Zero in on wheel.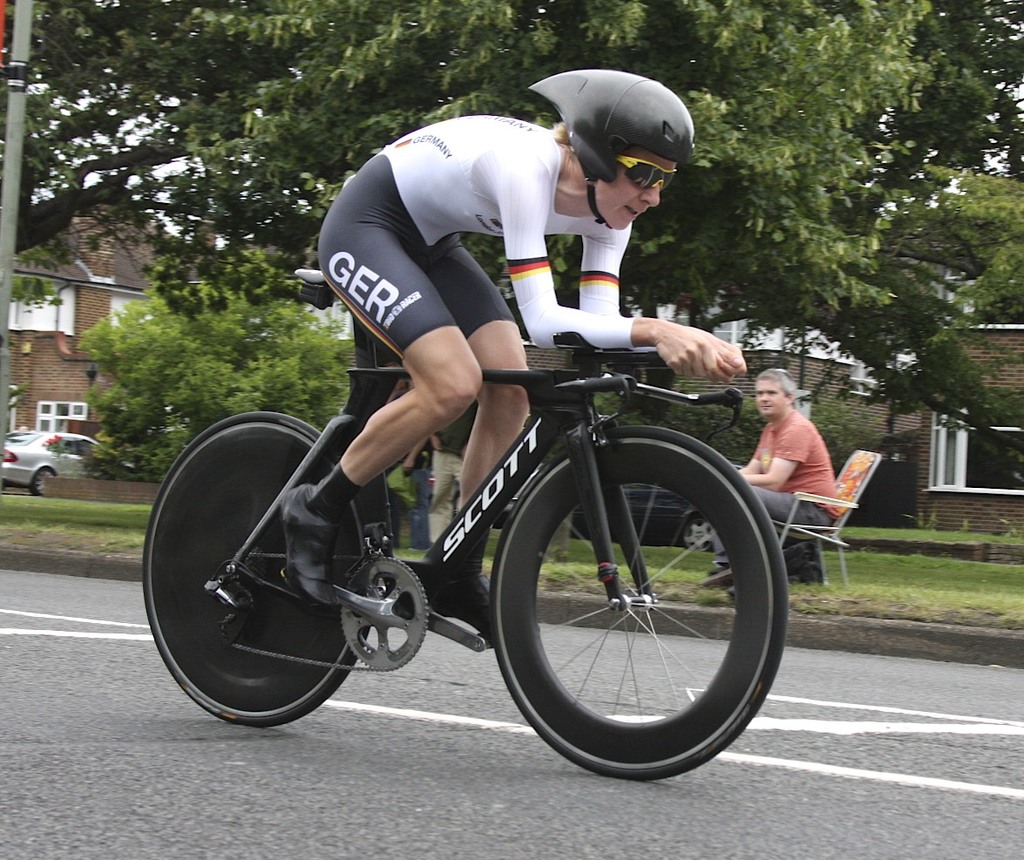
Zeroed in: [686,509,713,543].
